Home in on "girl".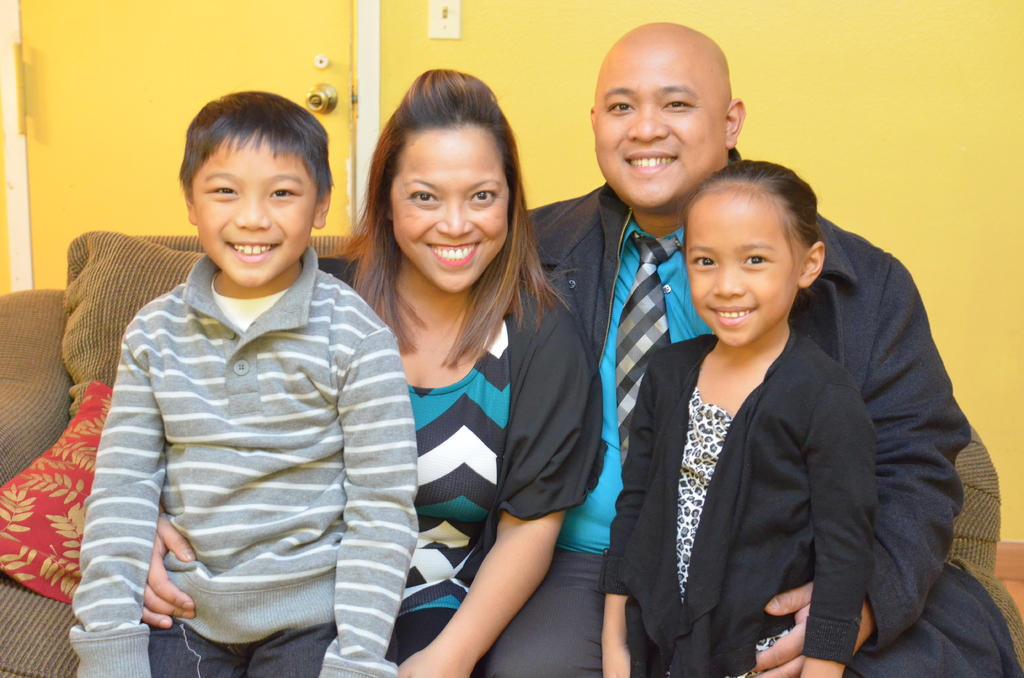
Homed in at [left=601, top=160, right=875, bottom=677].
